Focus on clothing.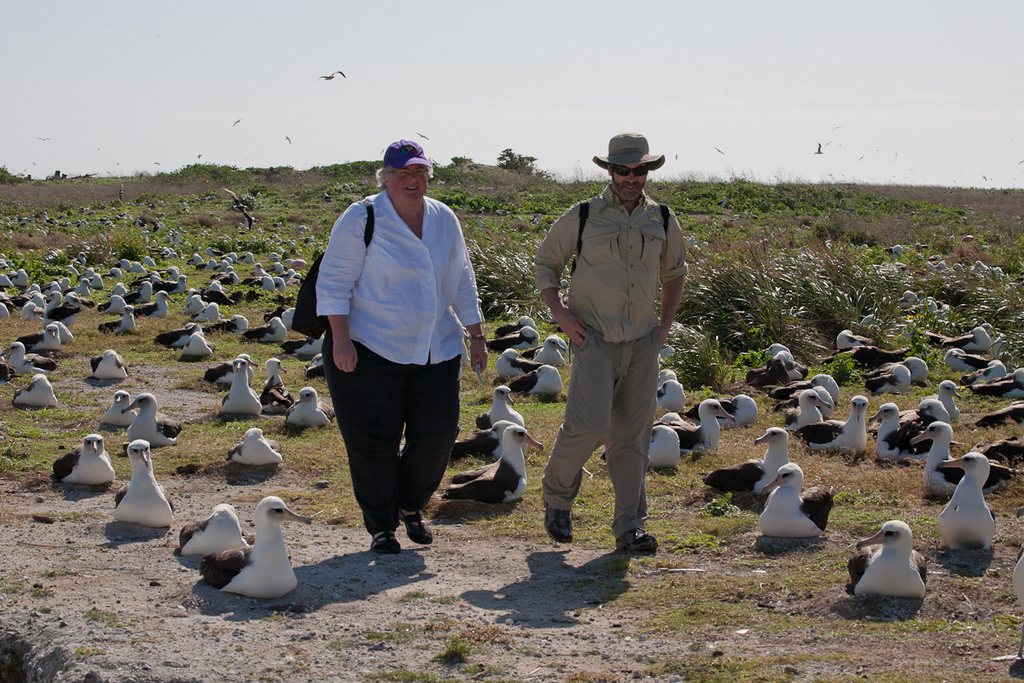
Focused at [x1=327, y1=329, x2=466, y2=528].
